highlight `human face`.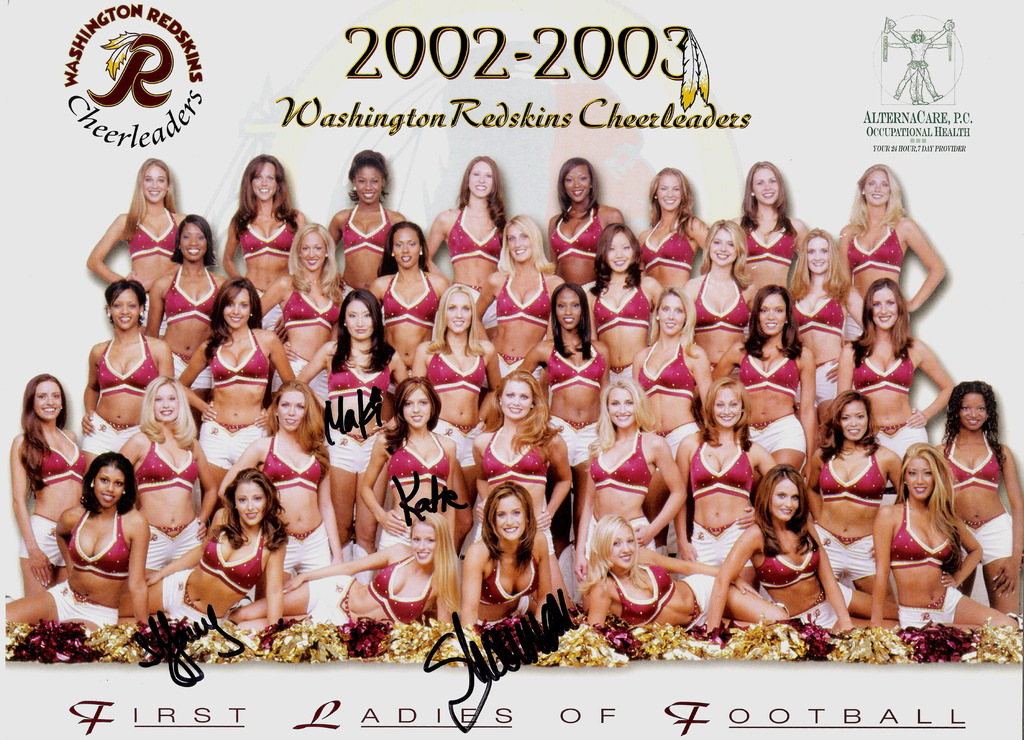
Highlighted region: 252, 164, 278, 201.
